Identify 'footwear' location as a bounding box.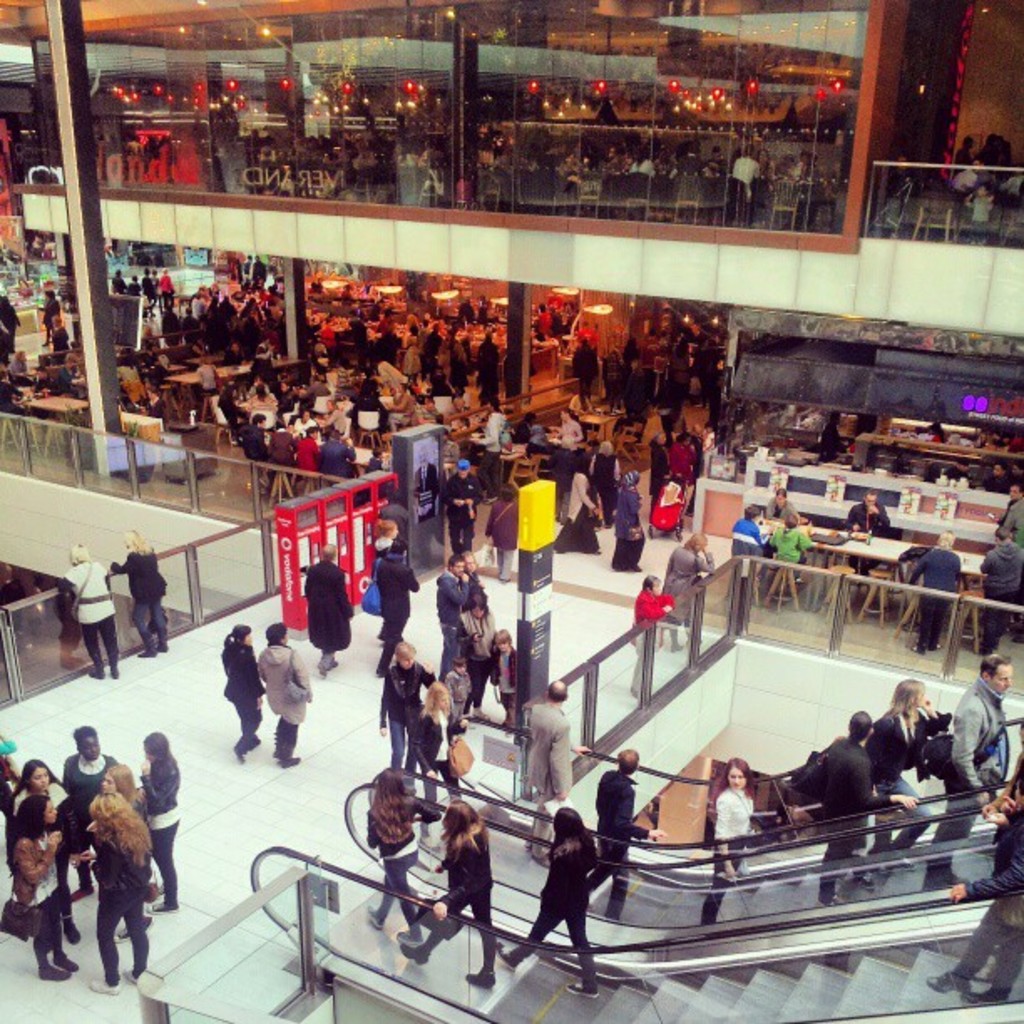
x1=67 y1=914 x2=74 y2=940.
